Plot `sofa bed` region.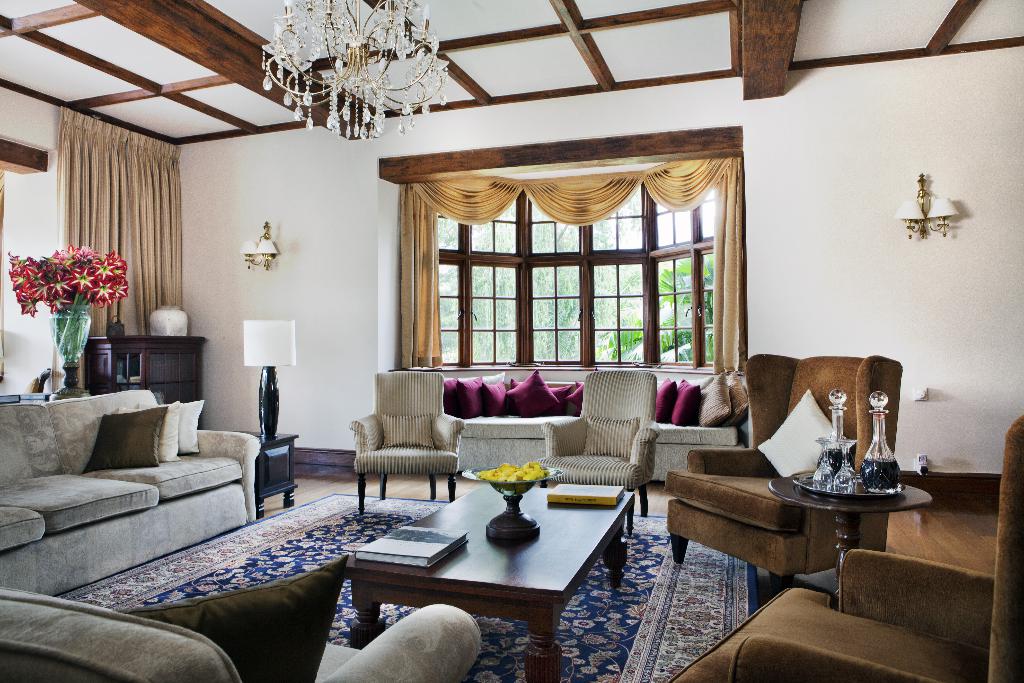
Plotted at {"left": 446, "top": 373, "right": 733, "bottom": 487}.
